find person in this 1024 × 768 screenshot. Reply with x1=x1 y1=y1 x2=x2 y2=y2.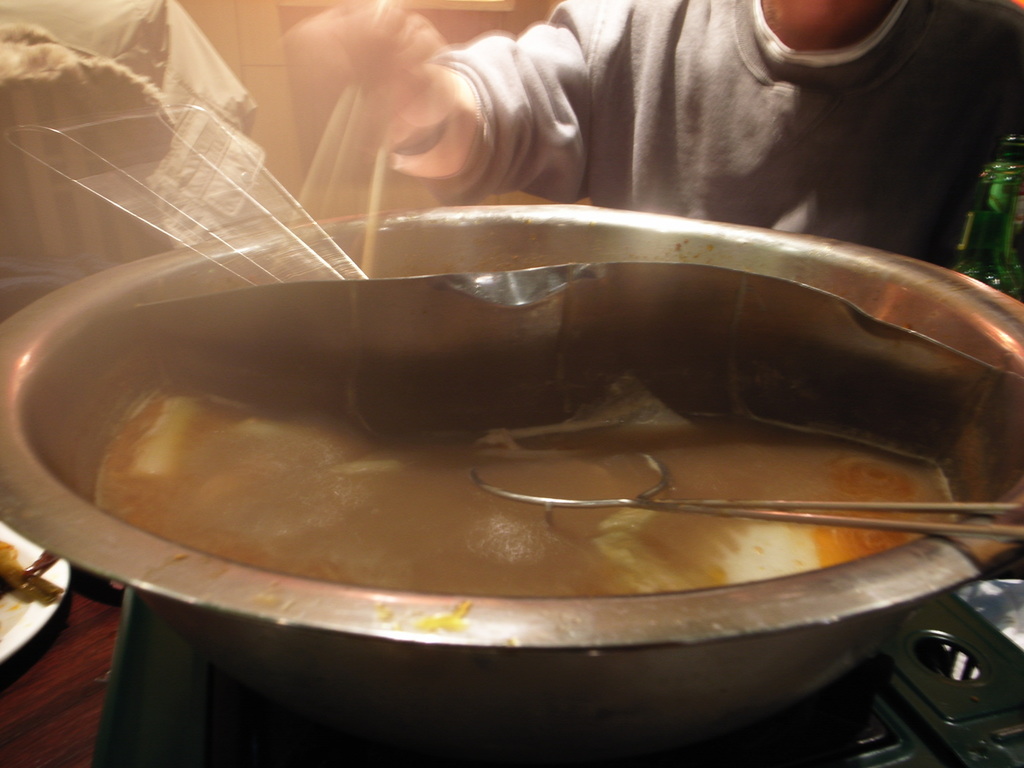
x1=280 y1=0 x2=1023 y2=273.
